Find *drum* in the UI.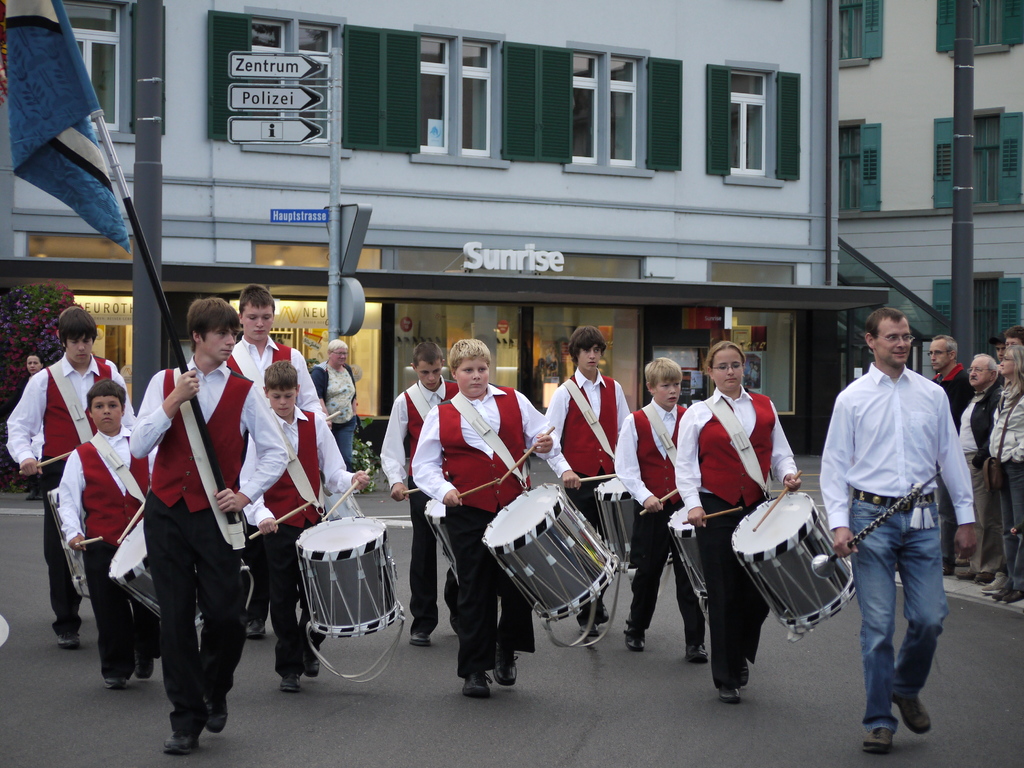
UI element at box=[481, 481, 618, 623].
